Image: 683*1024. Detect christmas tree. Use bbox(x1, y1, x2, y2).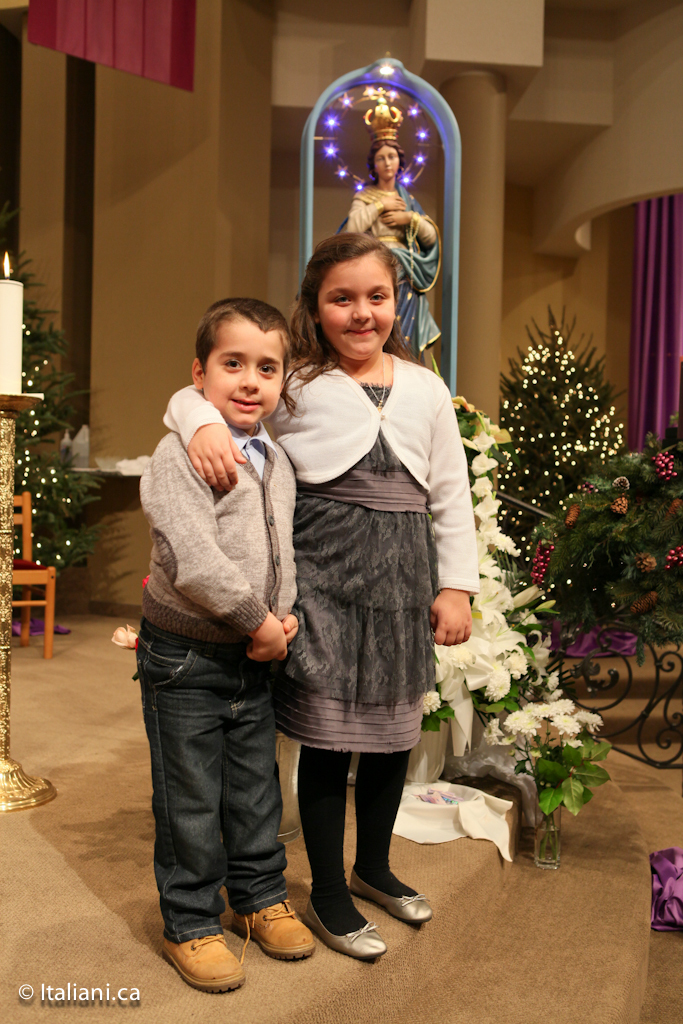
bbox(0, 228, 124, 639).
